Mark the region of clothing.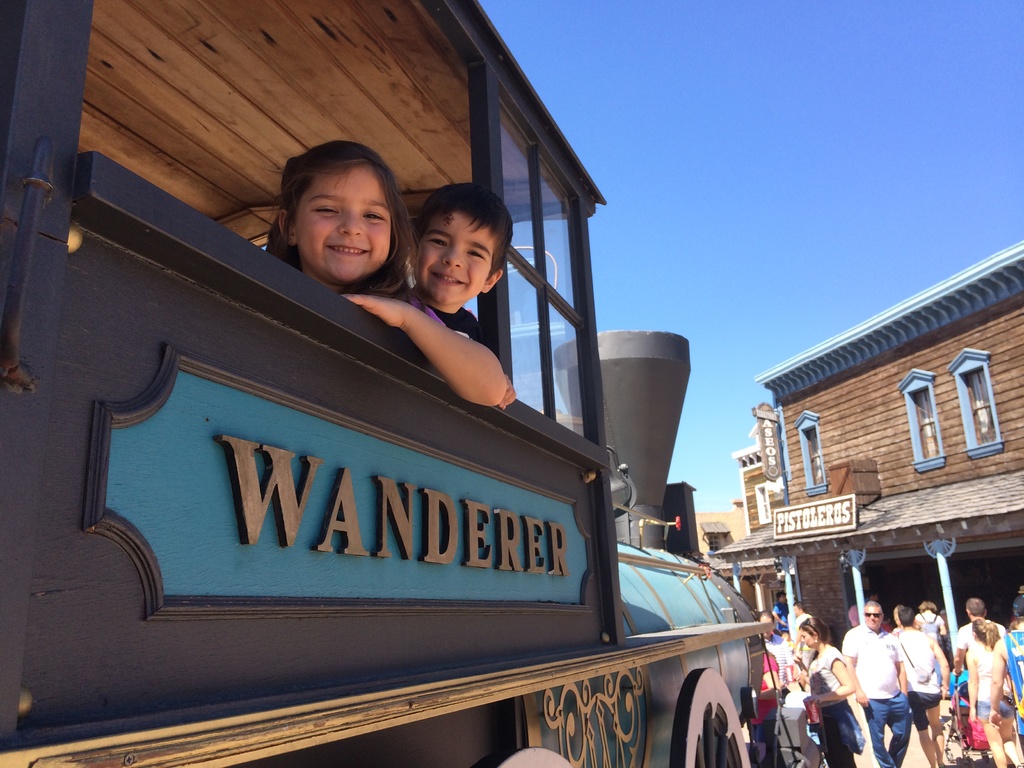
Region: [966, 644, 1009, 717].
